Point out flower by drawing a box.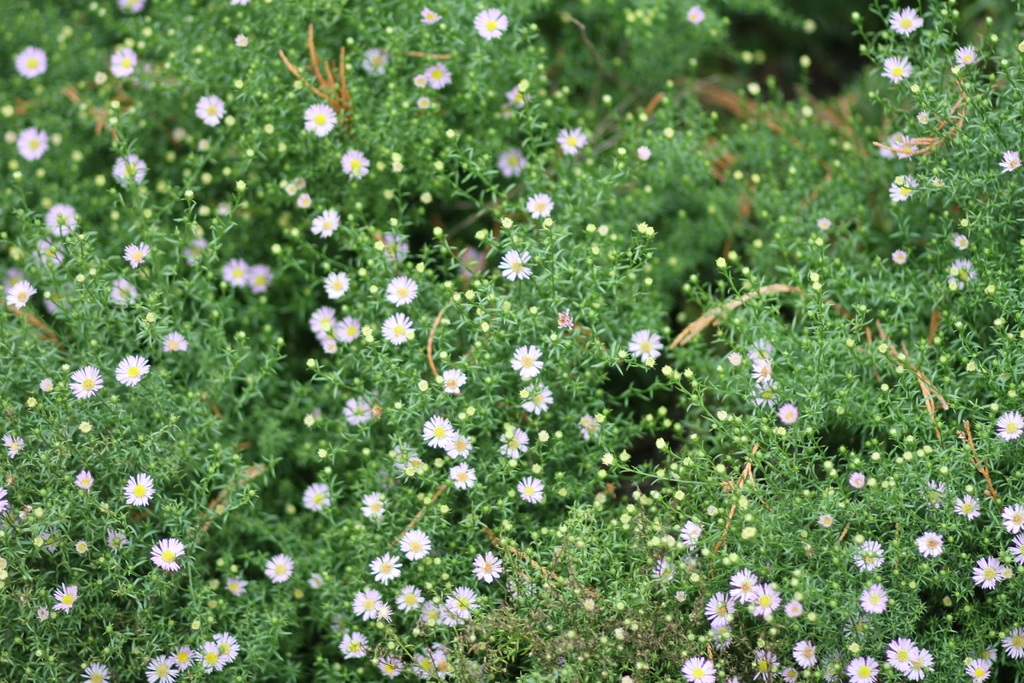
BBox(991, 409, 1023, 441).
